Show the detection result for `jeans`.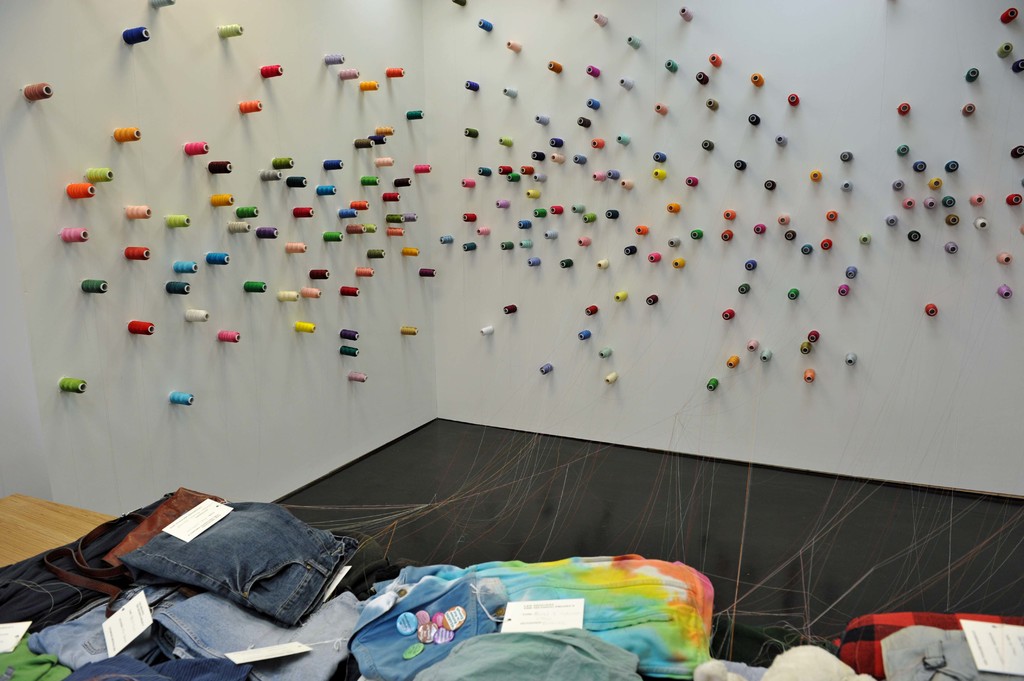
(left=349, top=570, right=520, bottom=680).
